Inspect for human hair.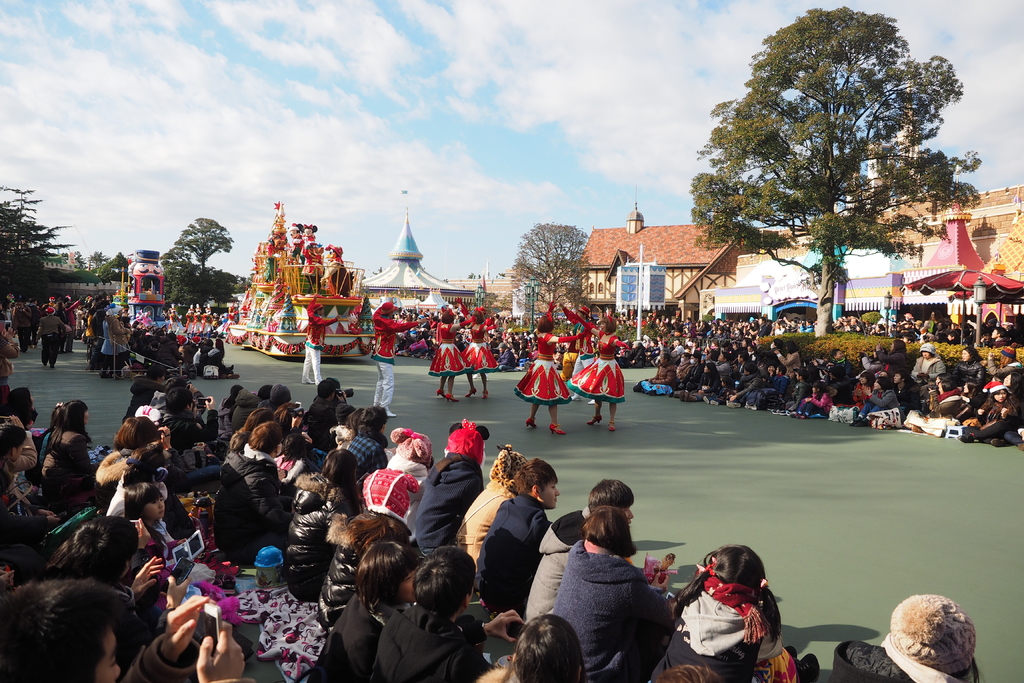
Inspection: locate(935, 372, 952, 382).
